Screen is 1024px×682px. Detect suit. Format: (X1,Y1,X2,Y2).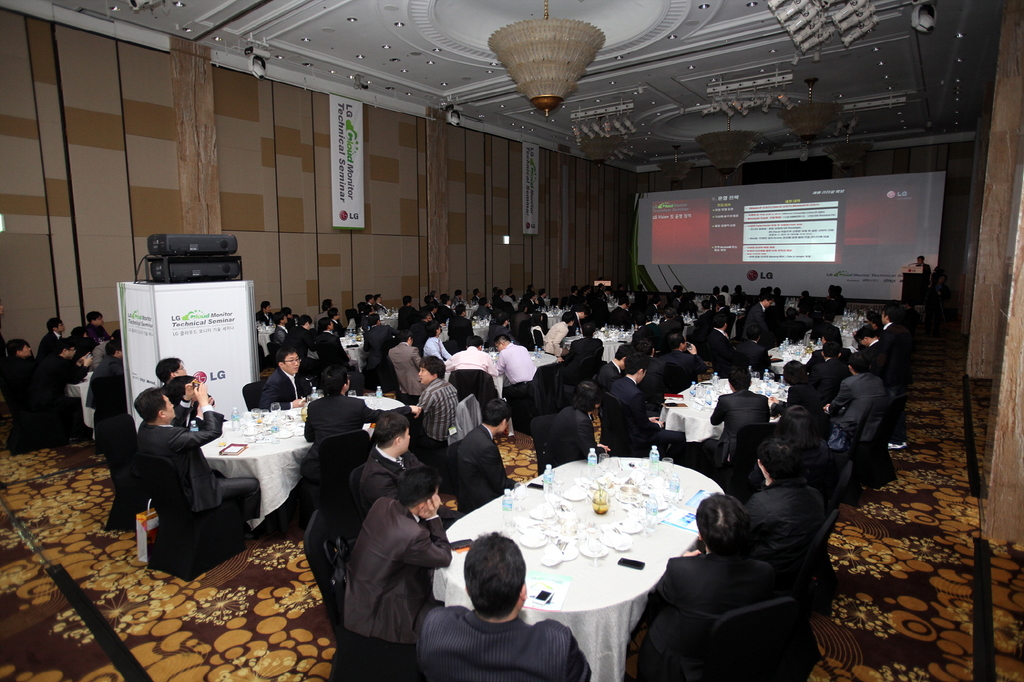
(272,322,289,346).
